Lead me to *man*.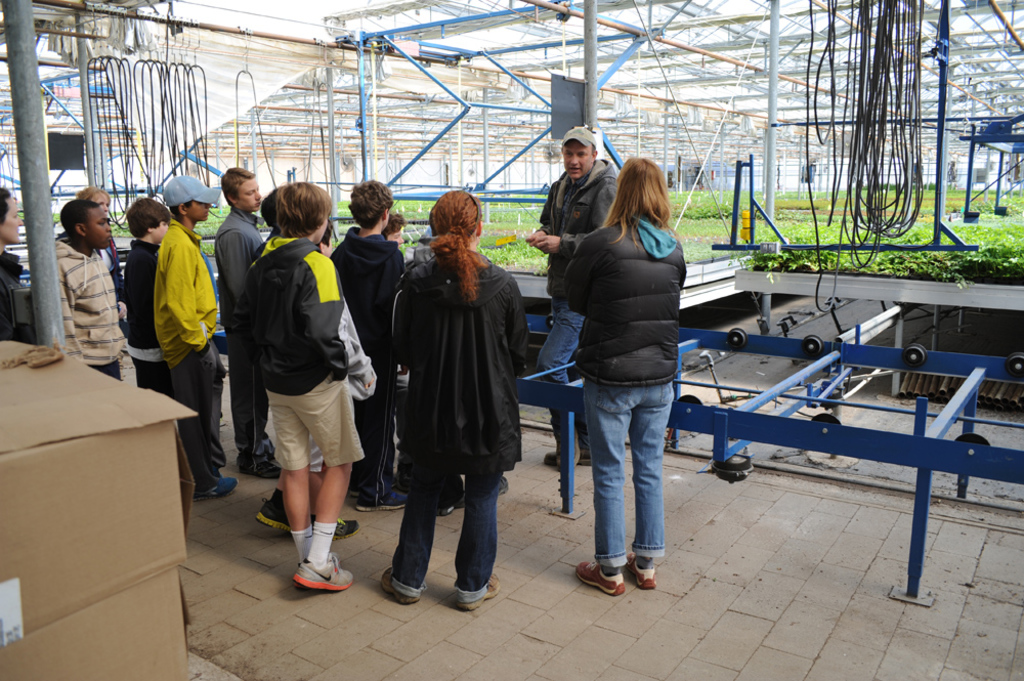
Lead to <region>126, 167, 215, 461</region>.
